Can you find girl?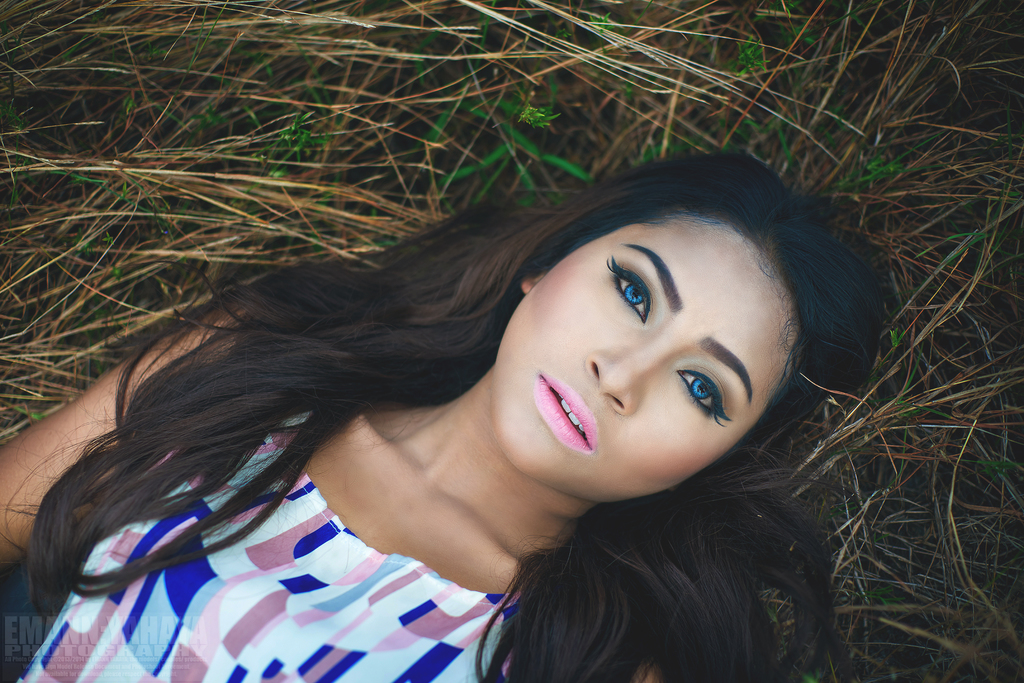
Yes, bounding box: x1=0, y1=149, x2=888, y2=682.
